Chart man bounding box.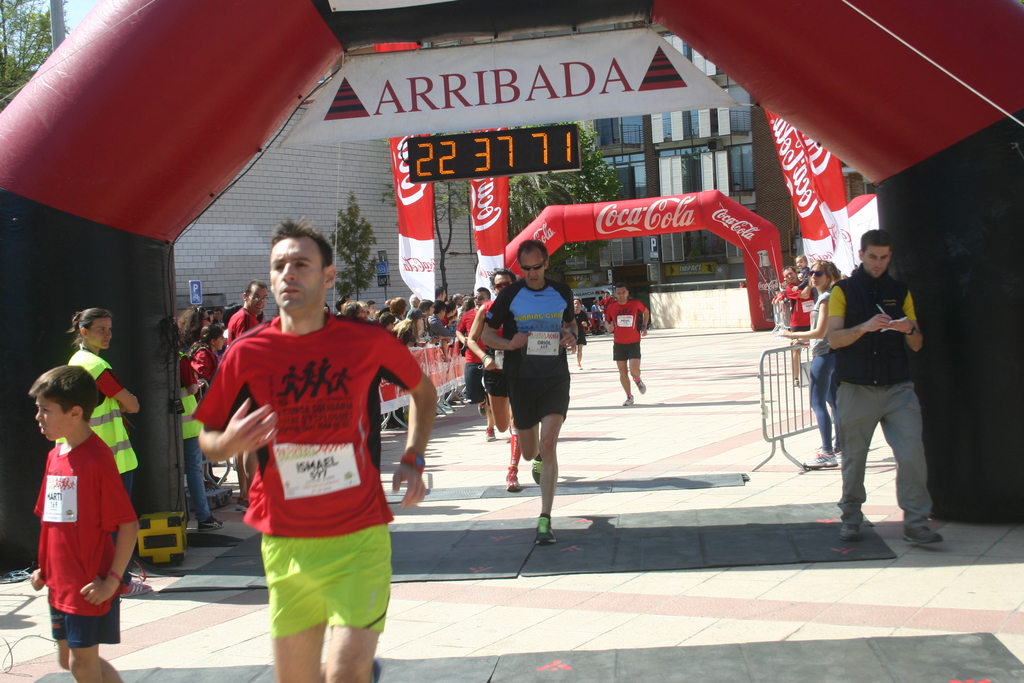
Charted: 467/263/519/488.
